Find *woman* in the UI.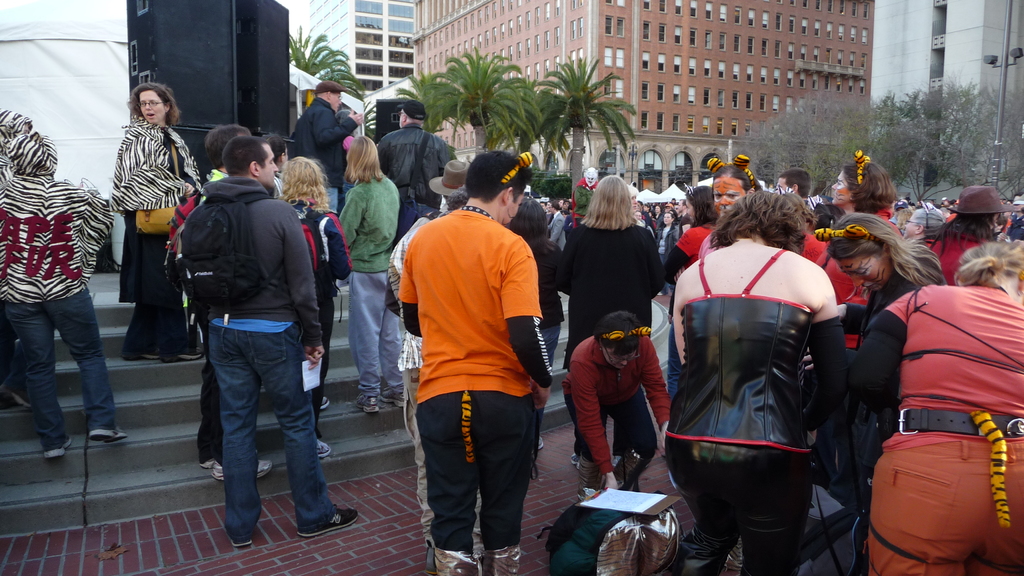
UI element at box(110, 80, 209, 362).
